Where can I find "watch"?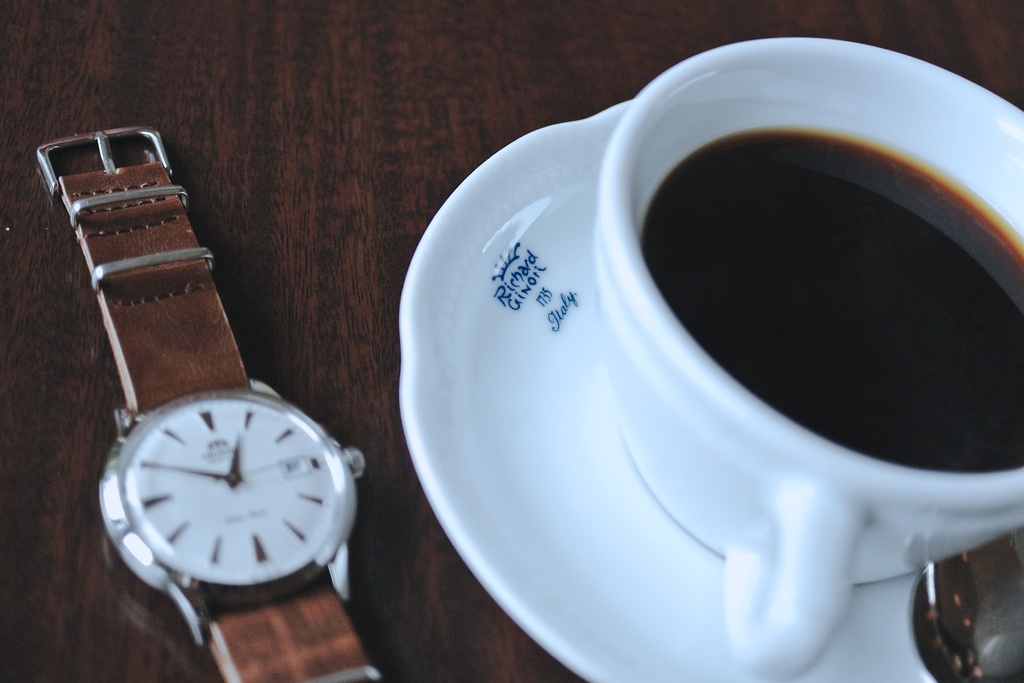
You can find it at BBox(36, 124, 375, 682).
